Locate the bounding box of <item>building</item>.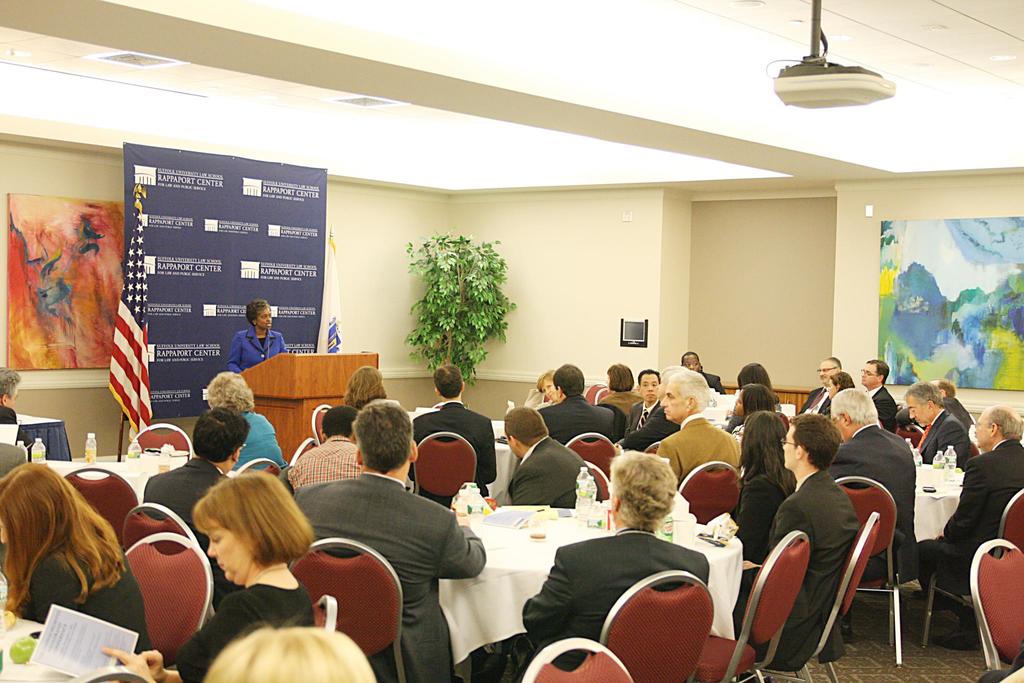
Bounding box: crop(0, 0, 1023, 682).
